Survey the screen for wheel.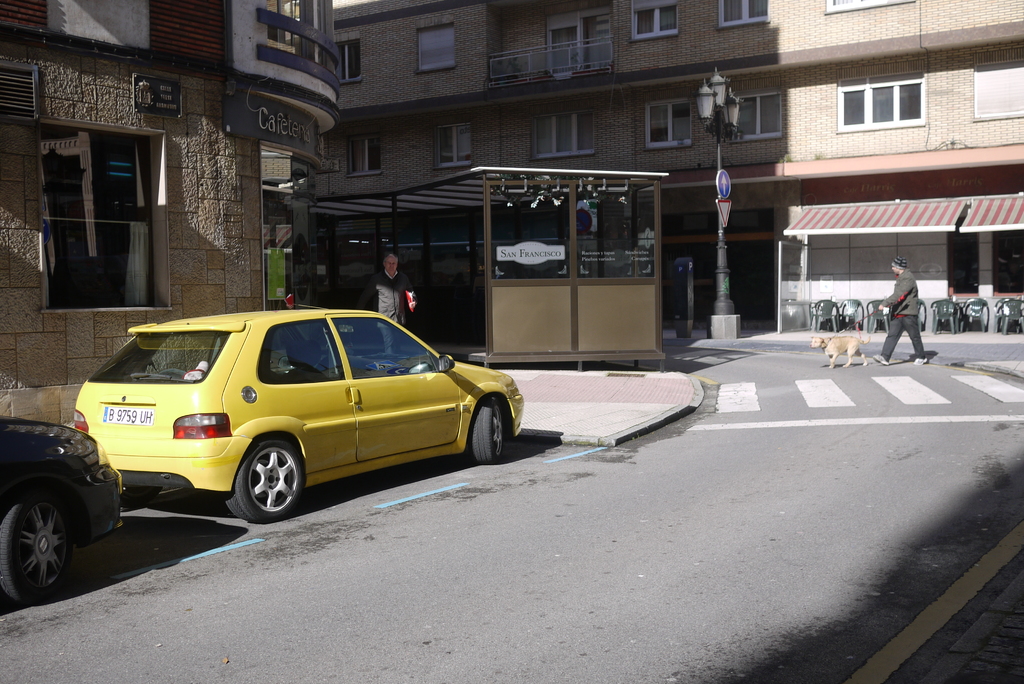
Survey found: 476/400/503/463.
